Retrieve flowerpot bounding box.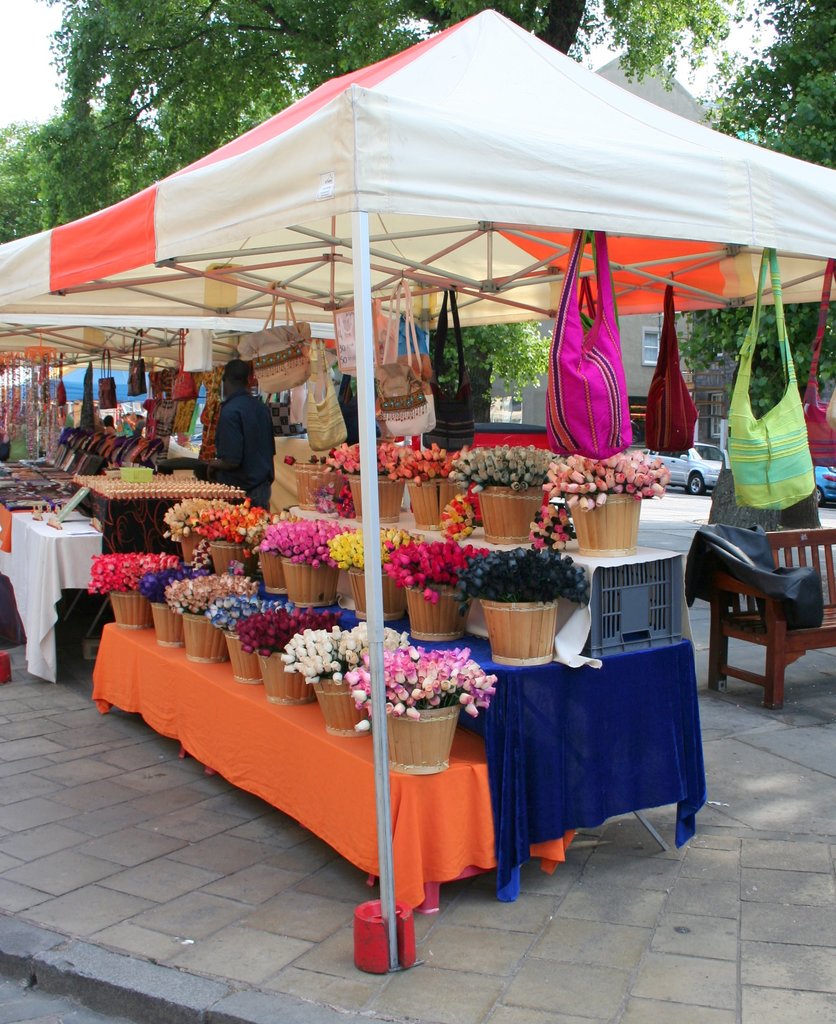
Bounding box: box(407, 480, 468, 527).
